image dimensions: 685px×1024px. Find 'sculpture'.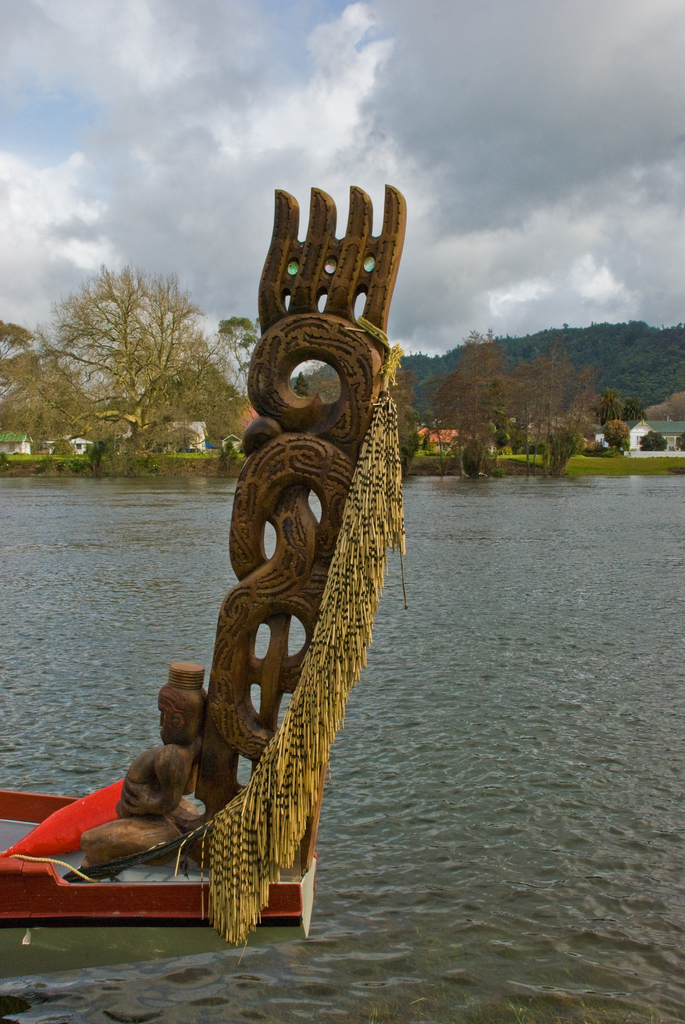
[105,188,436,966].
